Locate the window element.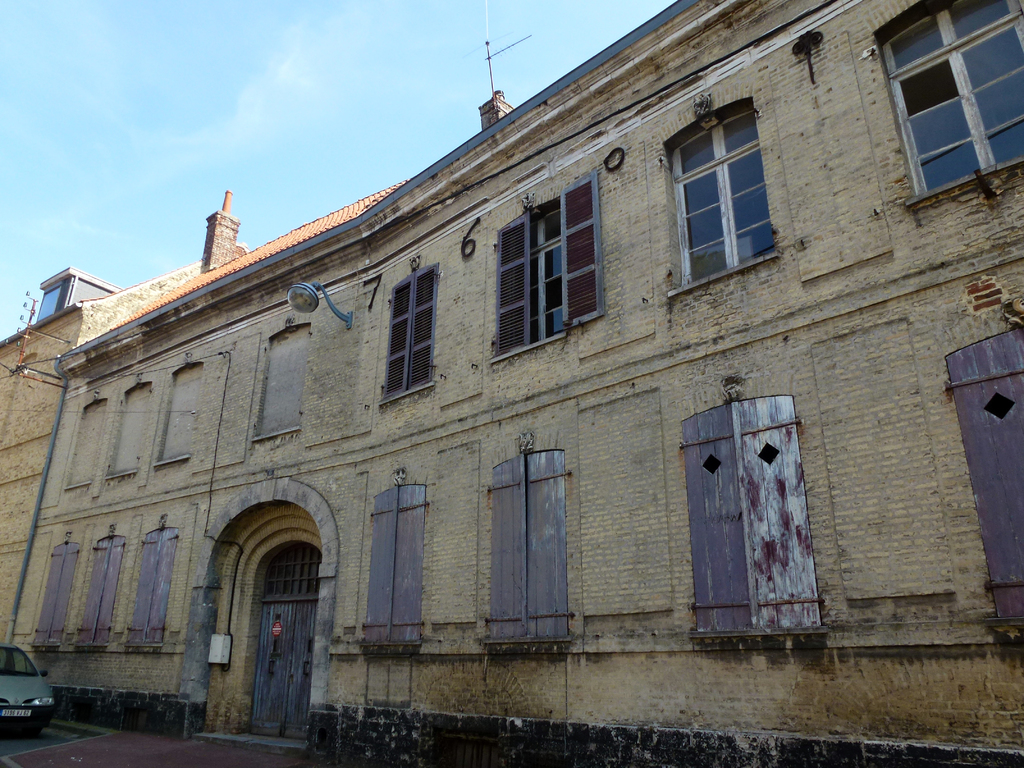
Element bbox: <region>682, 401, 825, 634</region>.
